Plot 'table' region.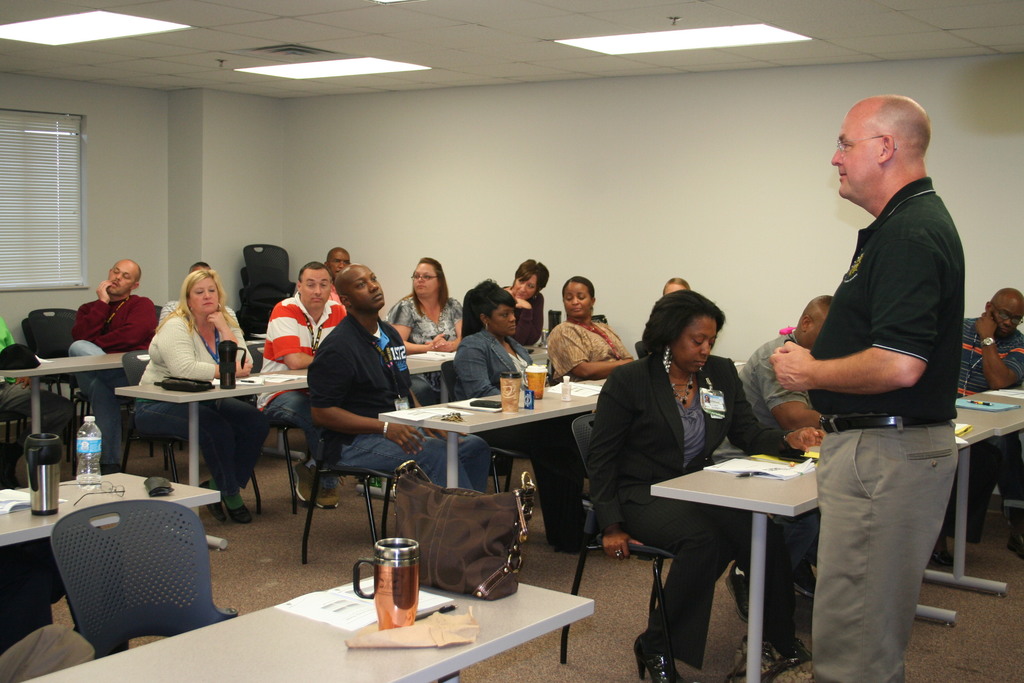
Plotted at box=[0, 350, 149, 438].
